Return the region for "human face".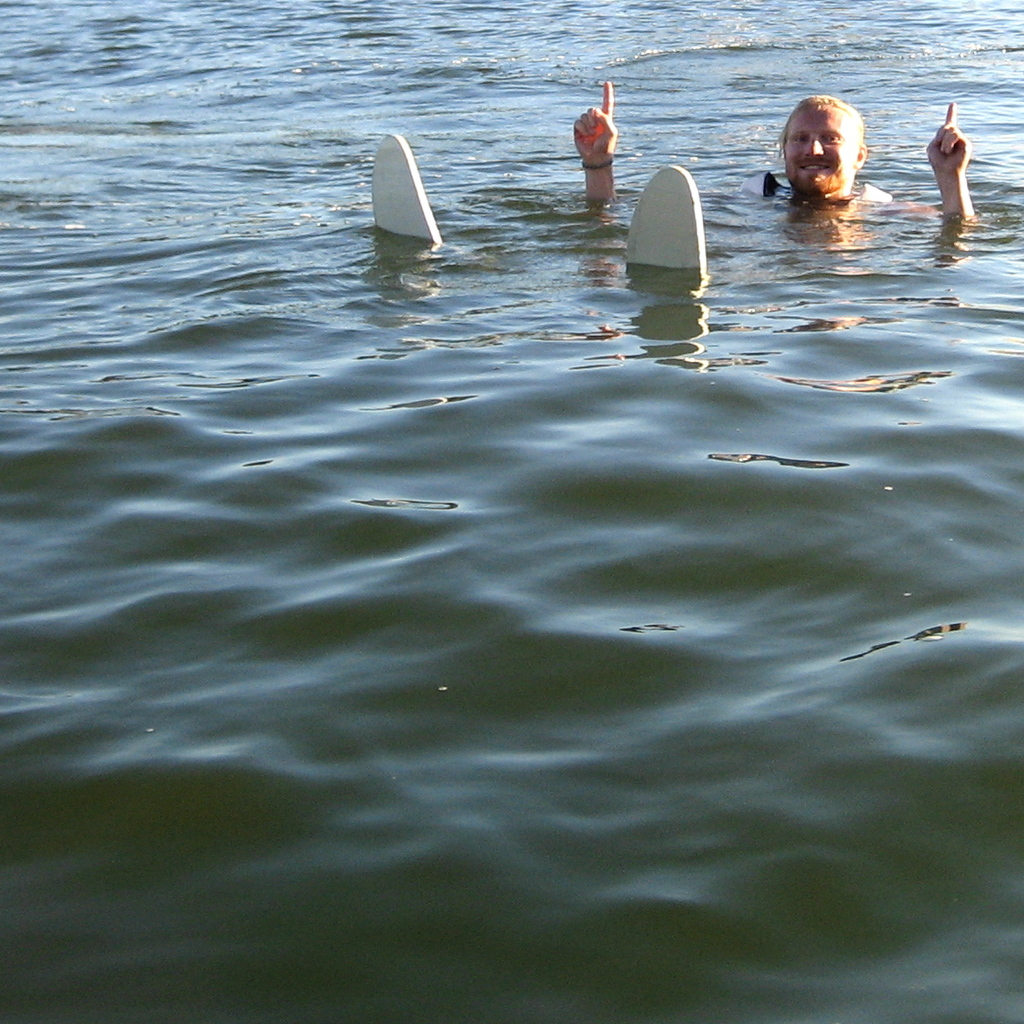
crop(783, 106, 861, 193).
